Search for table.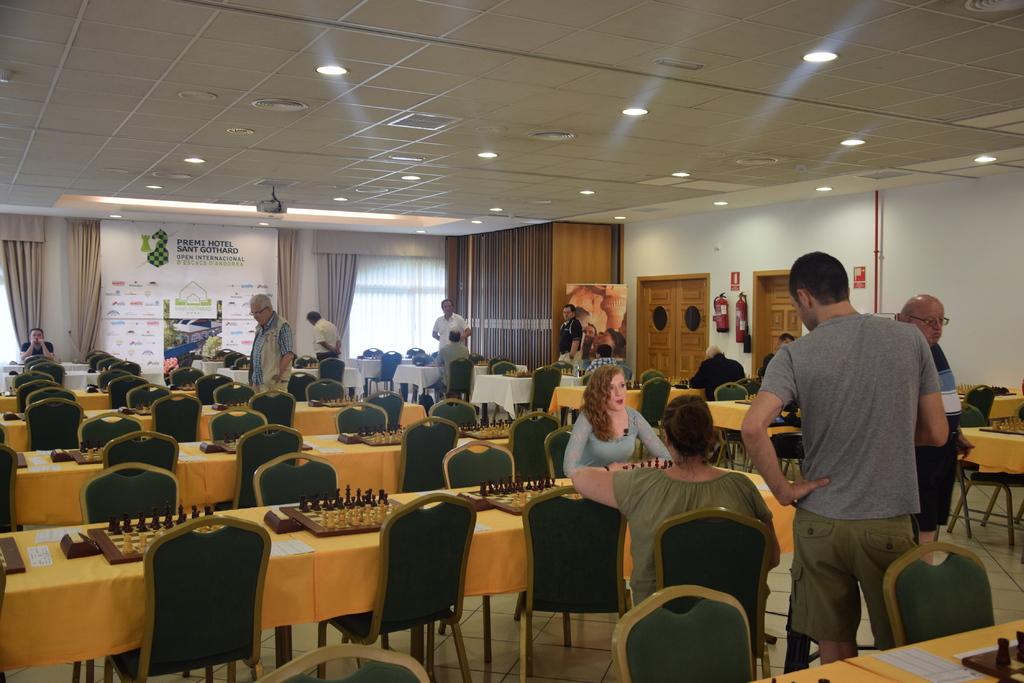
Found at 1, 361, 95, 372.
